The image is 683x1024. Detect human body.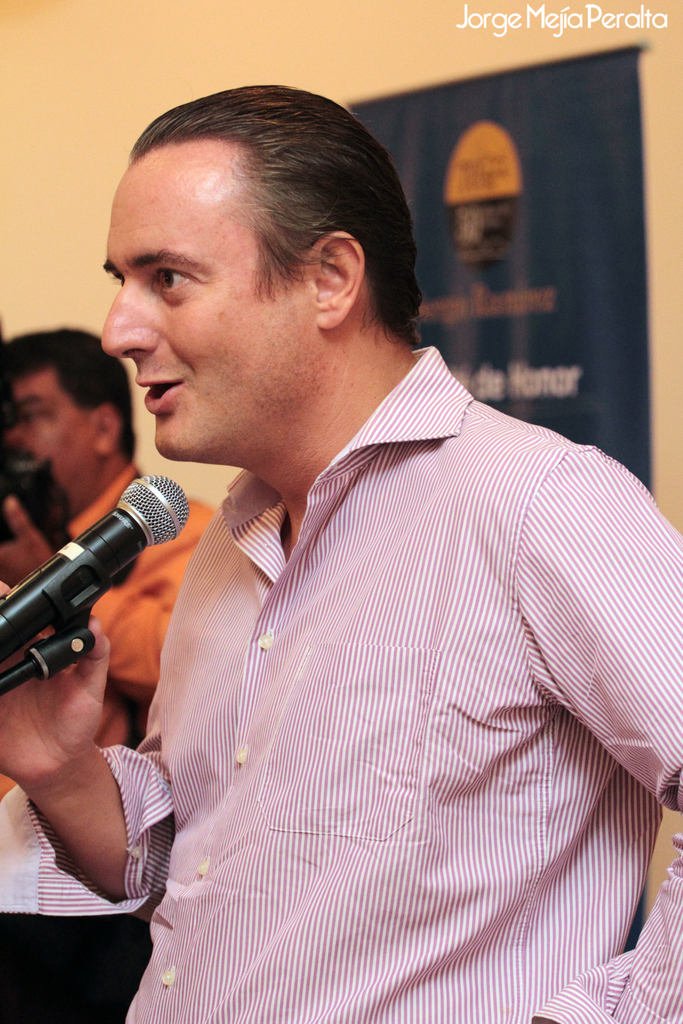
Detection: (x1=92, y1=174, x2=652, y2=1010).
